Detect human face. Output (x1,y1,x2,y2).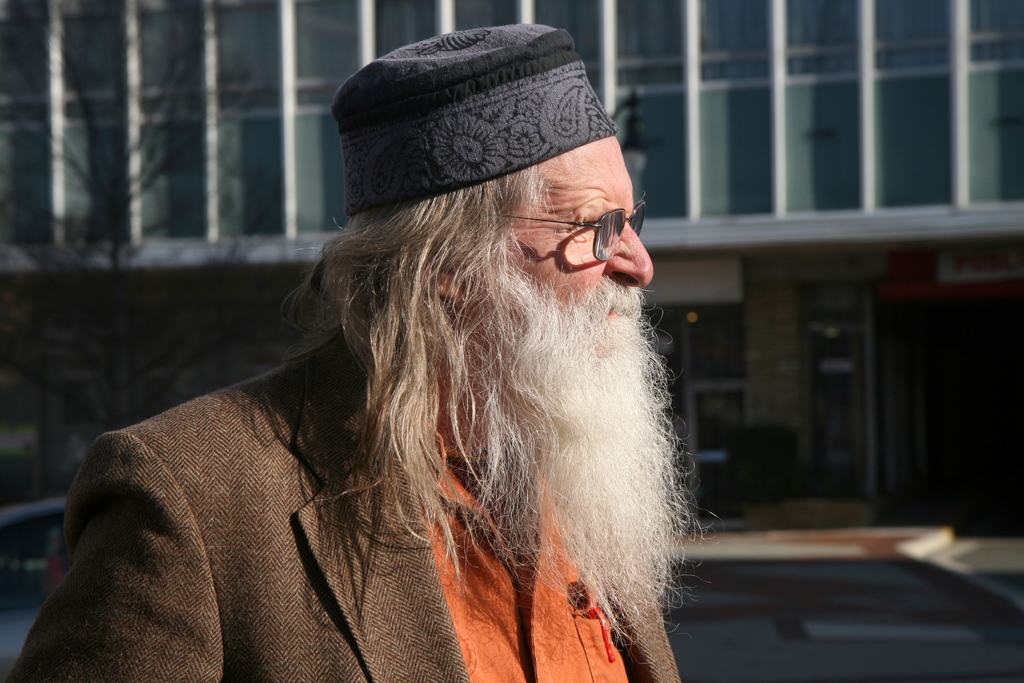
(479,133,655,370).
